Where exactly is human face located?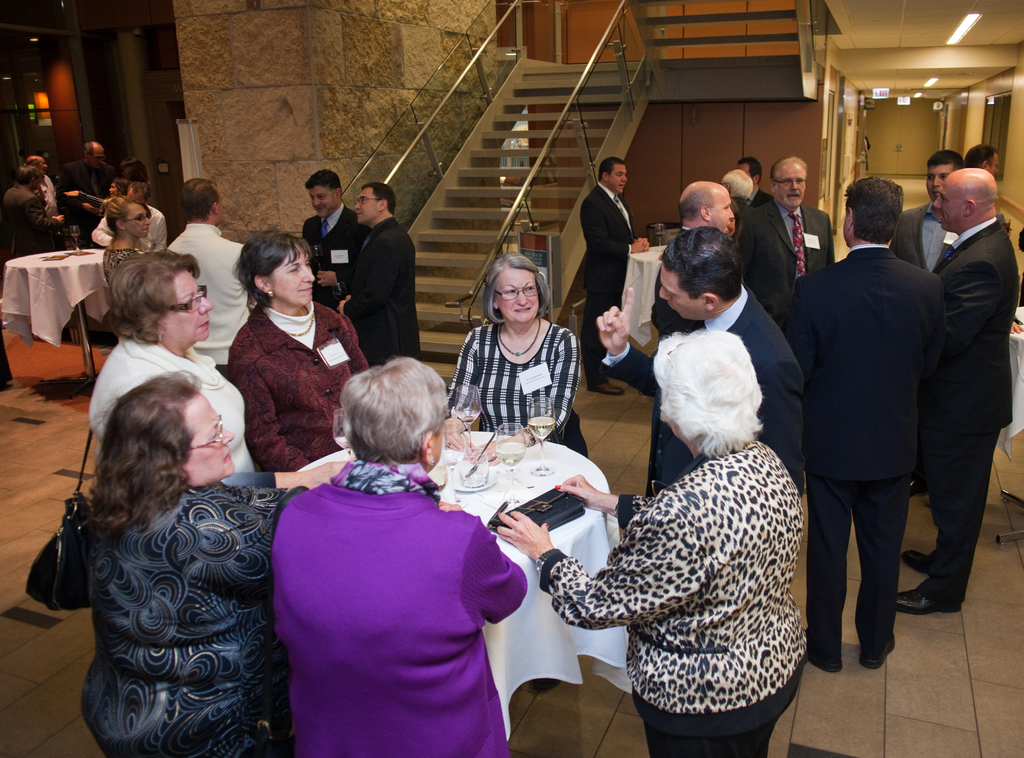
Its bounding box is 90,144,106,165.
